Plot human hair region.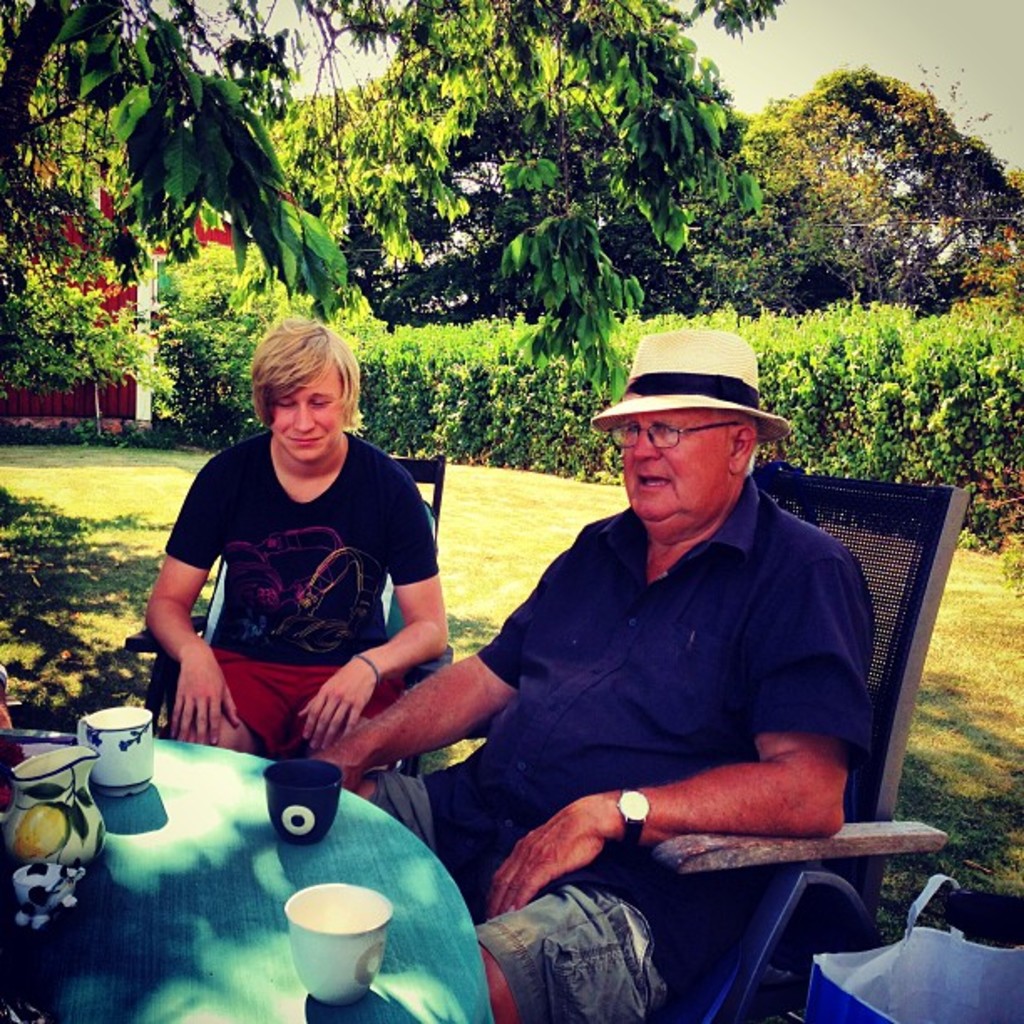
Plotted at <region>243, 313, 368, 420</region>.
